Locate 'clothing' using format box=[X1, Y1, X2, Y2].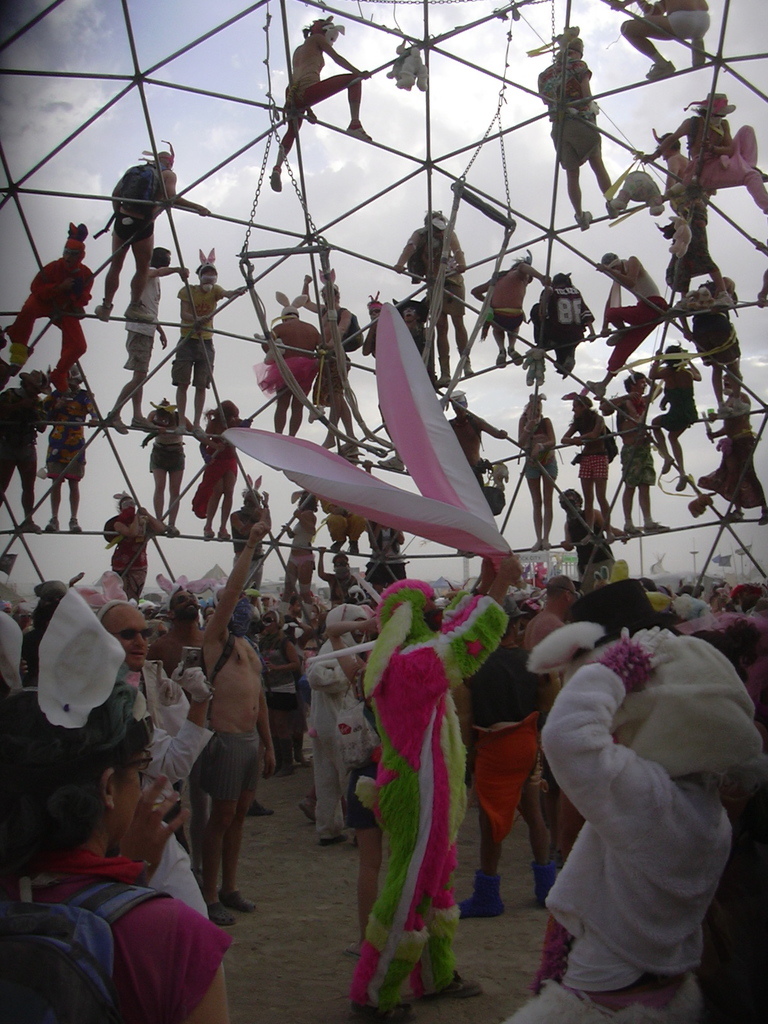
box=[467, 643, 546, 829].
